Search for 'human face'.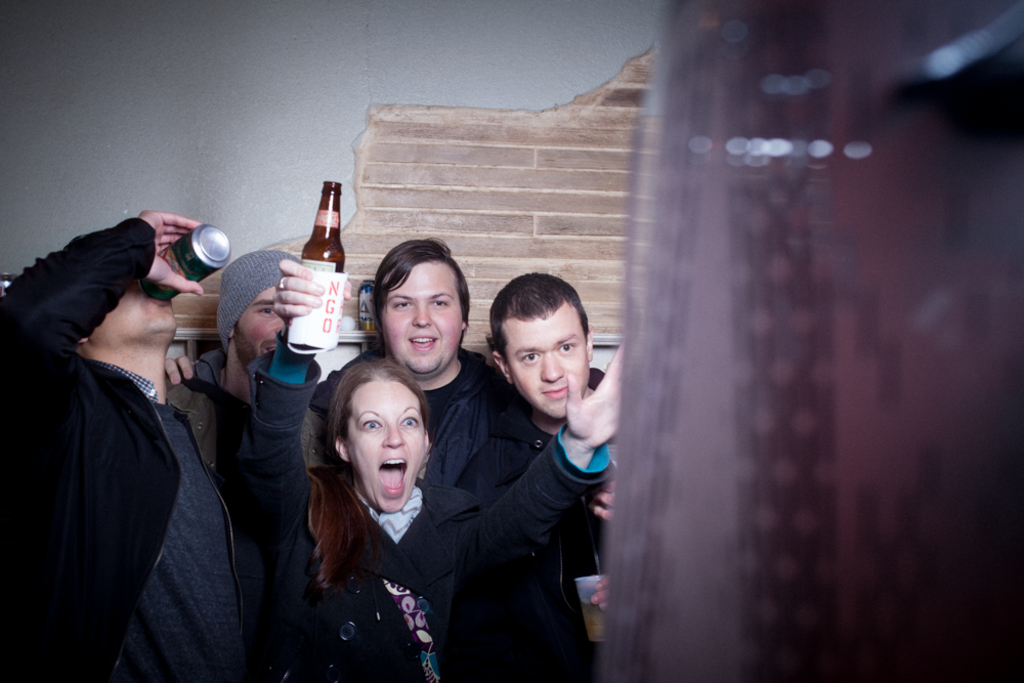
Found at locate(102, 274, 182, 346).
